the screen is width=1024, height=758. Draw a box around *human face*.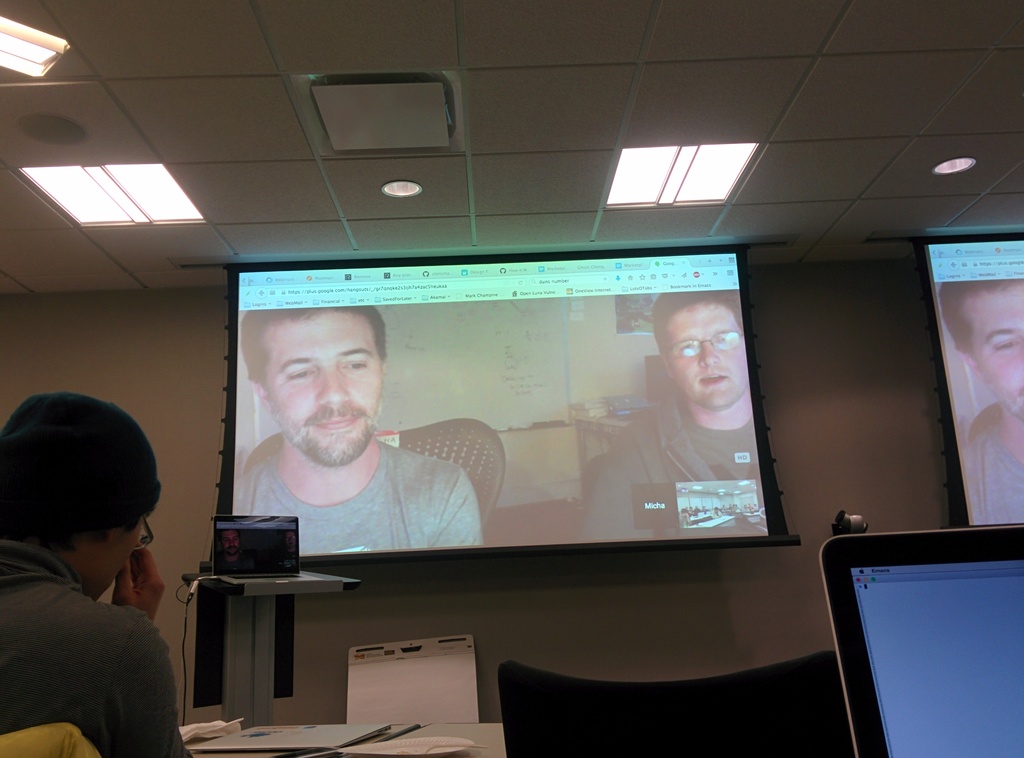
pyautogui.locateOnScreen(962, 278, 1023, 423).
